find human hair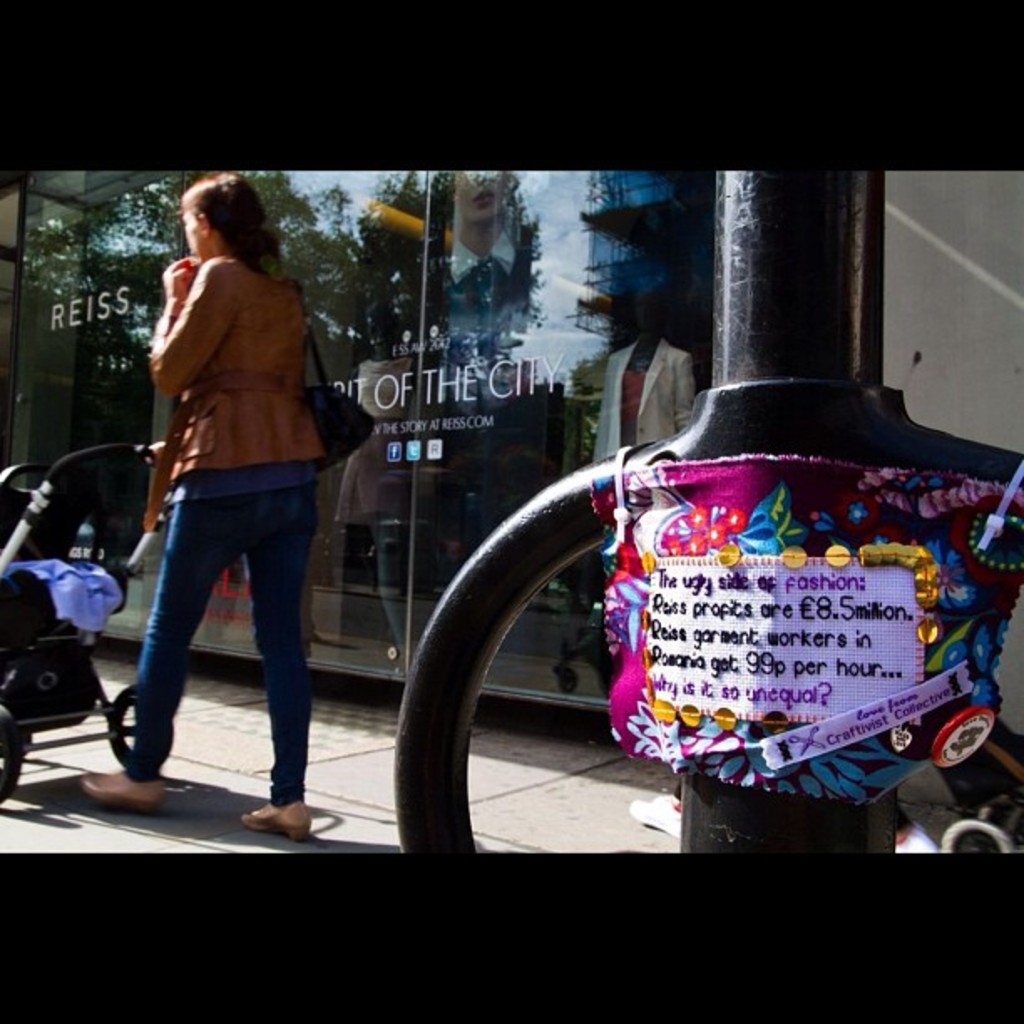
BBox(164, 184, 276, 264)
